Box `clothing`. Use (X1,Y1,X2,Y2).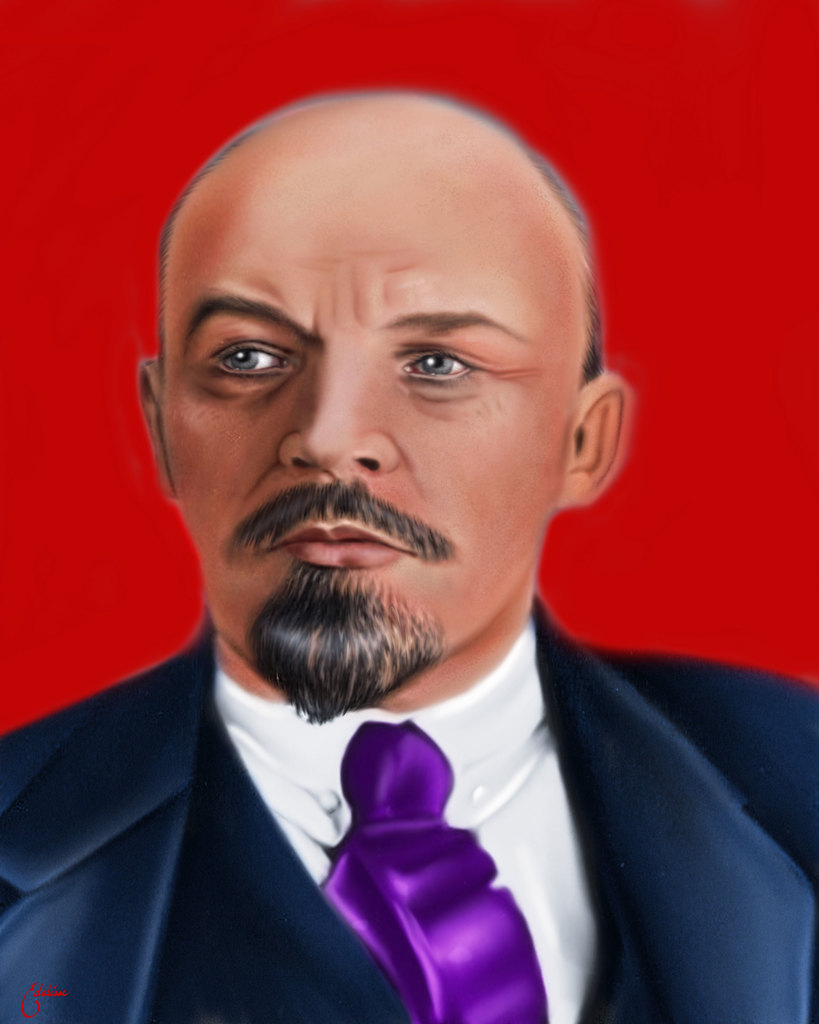
(0,594,818,1023).
